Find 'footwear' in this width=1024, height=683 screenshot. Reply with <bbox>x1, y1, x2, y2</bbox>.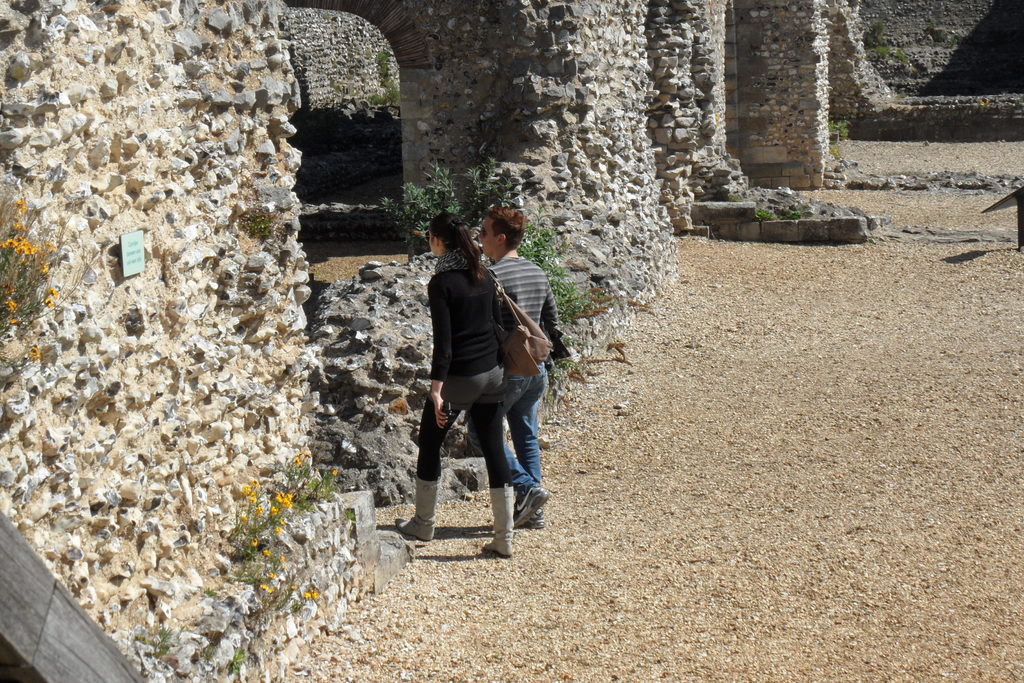
<bbox>397, 475, 441, 541</bbox>.
